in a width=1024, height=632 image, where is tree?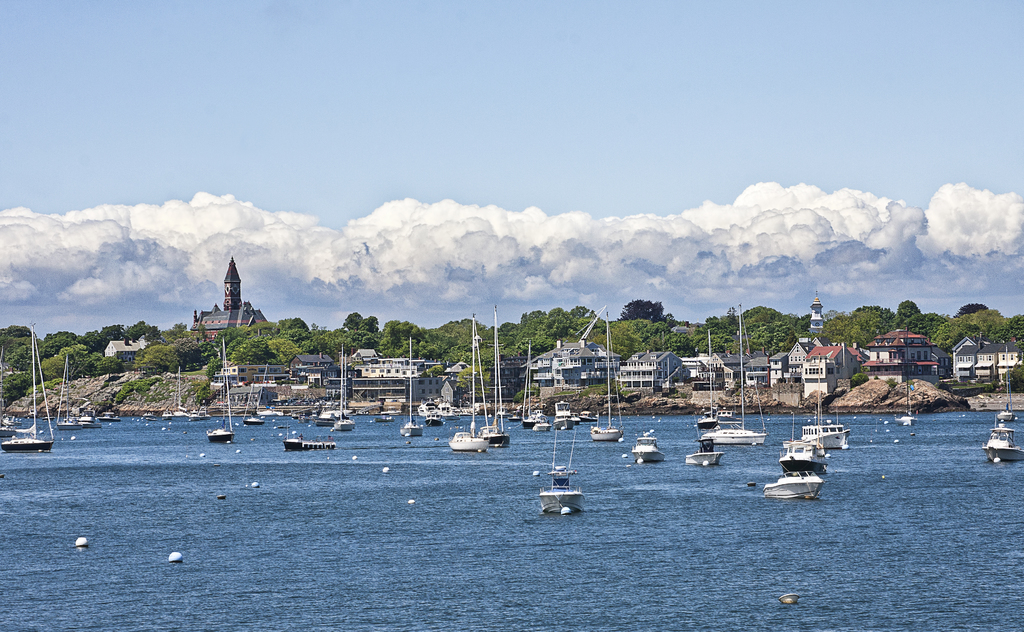
<region>84, 352, 124, 372</region>.
